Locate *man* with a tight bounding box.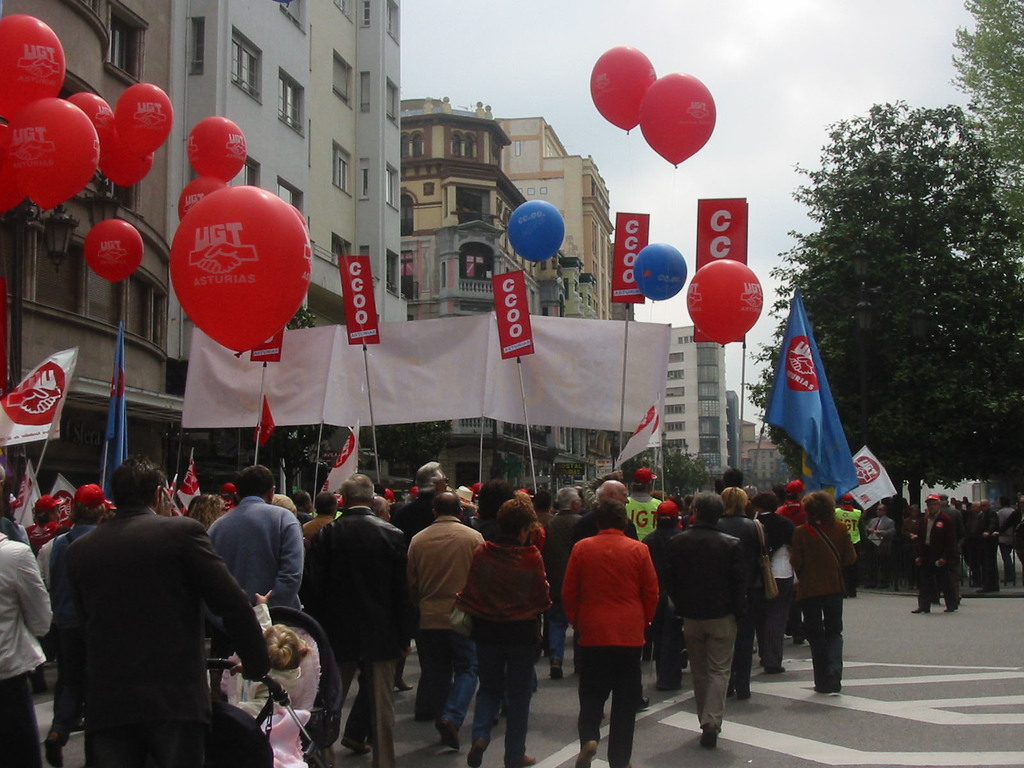
(911, 493, 957, 614).
